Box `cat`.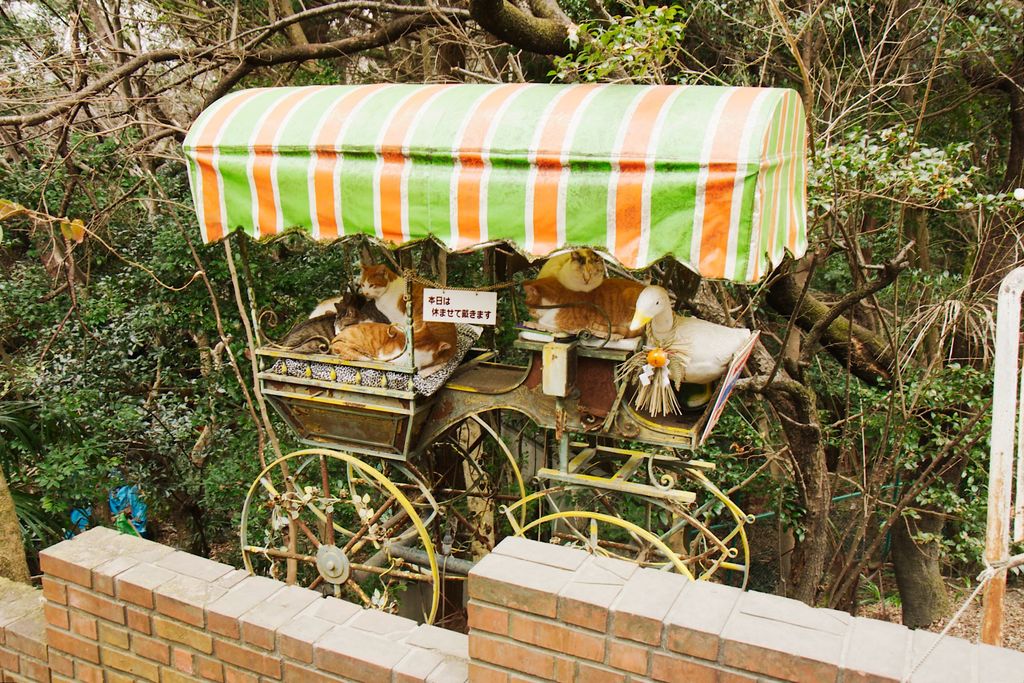
x1=330 y1=322 x2=452 y2=370.
